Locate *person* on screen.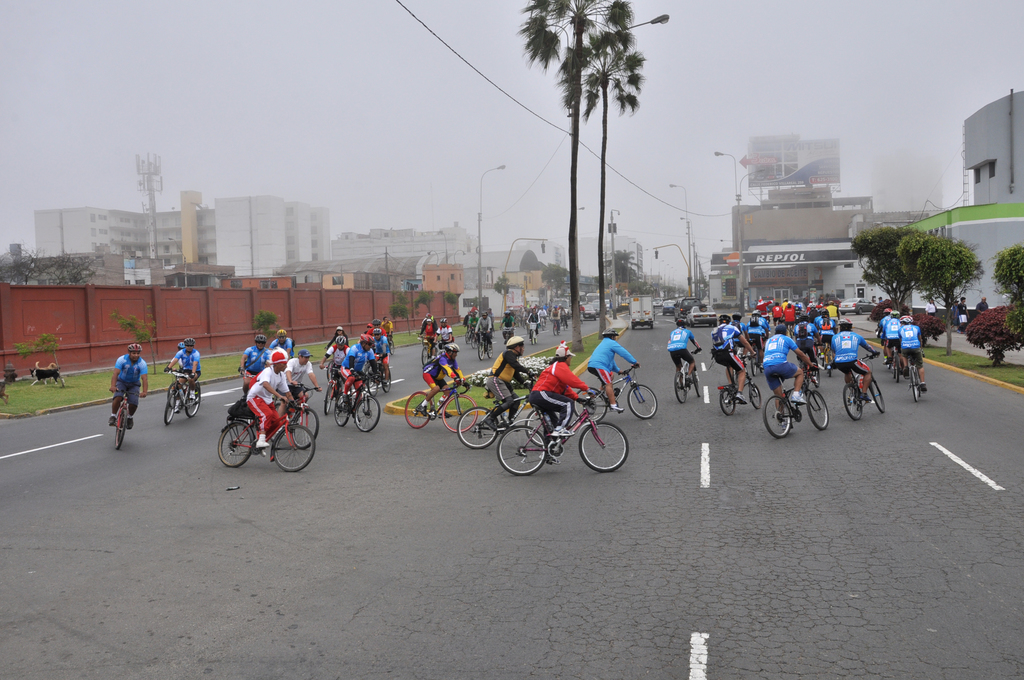
On screen at [x1=552, y1=307, x2=562, y2=324].
